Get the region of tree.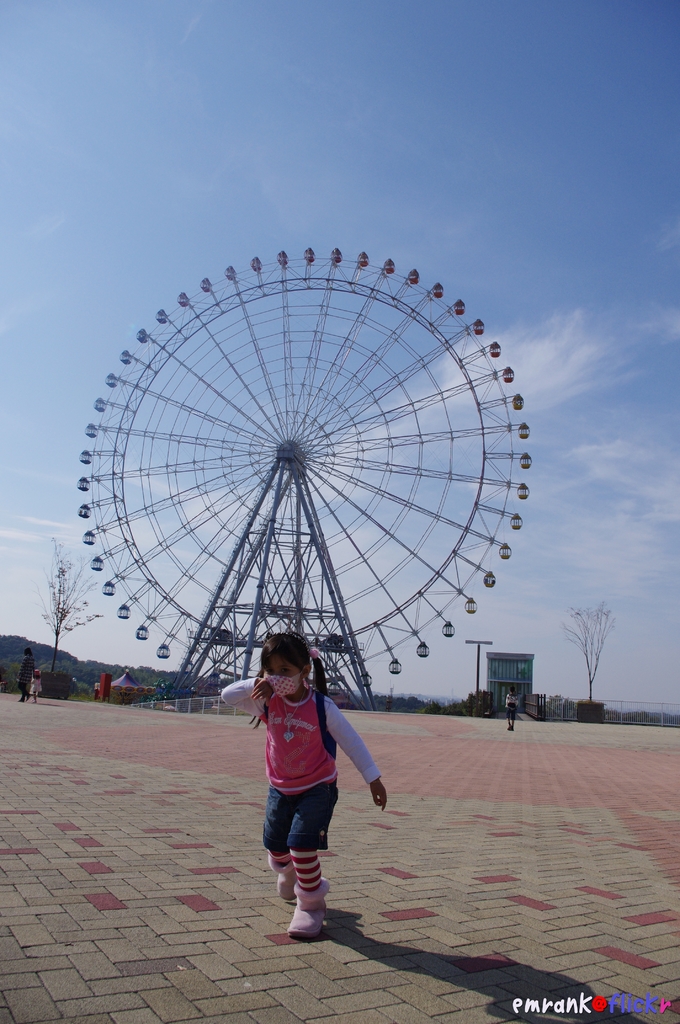
Rect(558, 598, 613, 717).
